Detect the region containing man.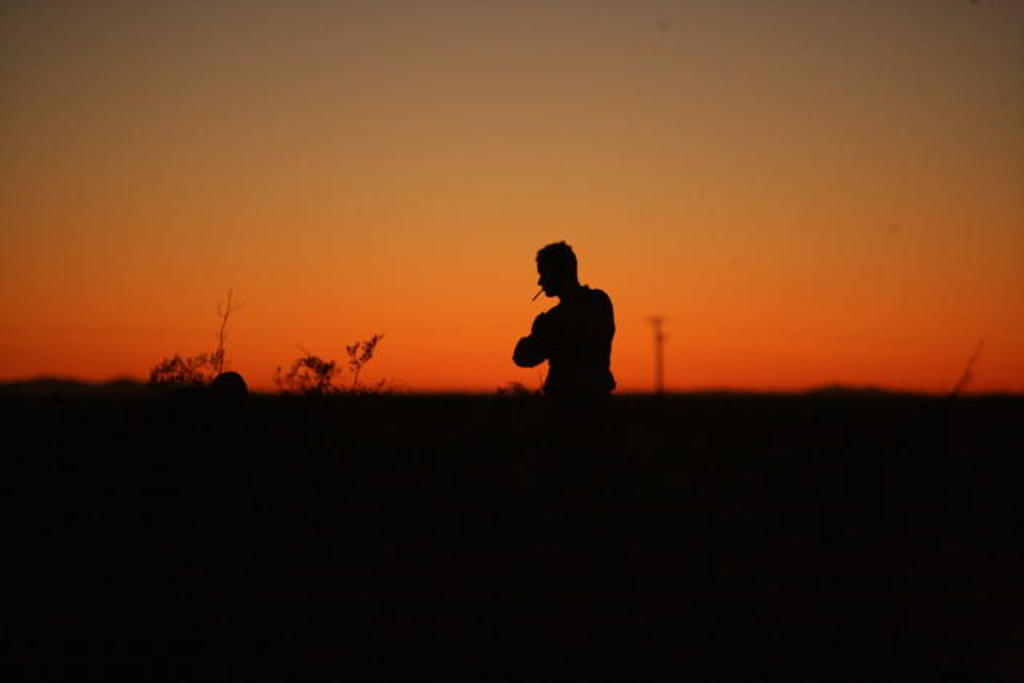
pyautogui.locateOnScreen(510, 243, 618, 403).
